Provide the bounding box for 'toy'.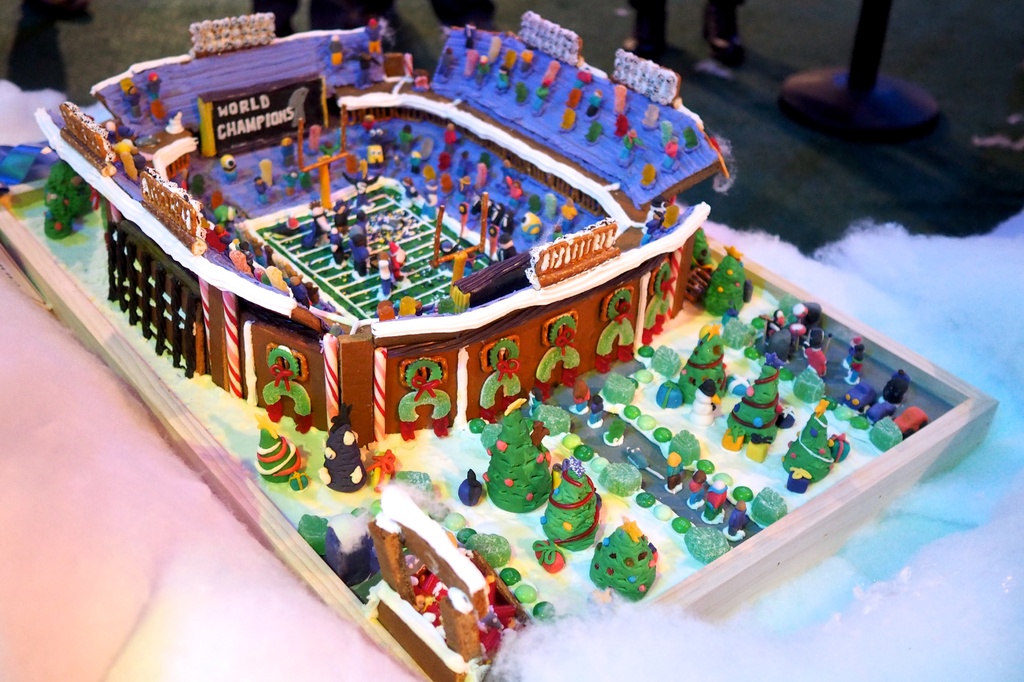
Rect(703, 251, 751, 310).
